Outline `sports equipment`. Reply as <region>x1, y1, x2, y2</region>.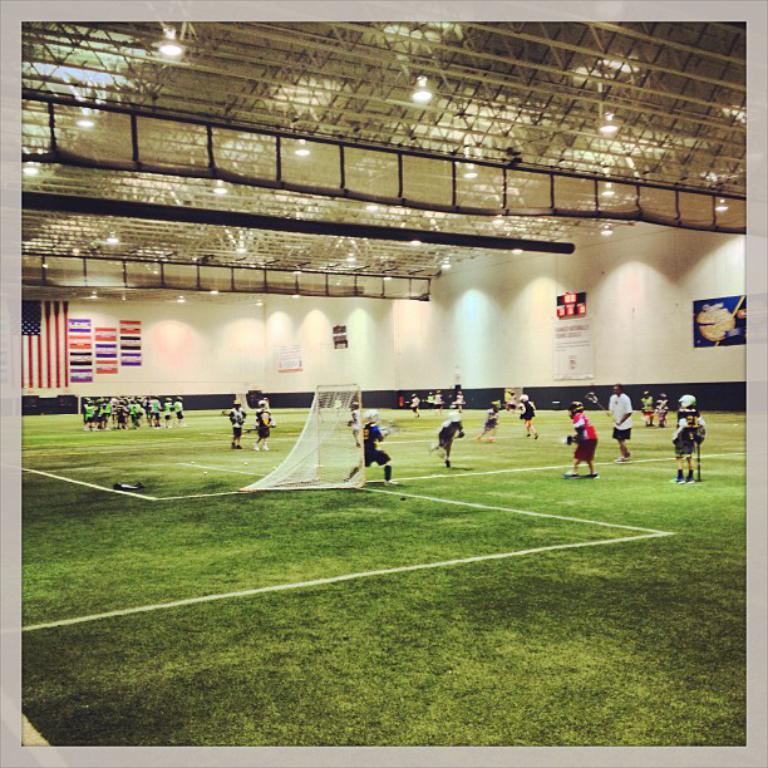
<region>584, 389, 619, 422</region>.
